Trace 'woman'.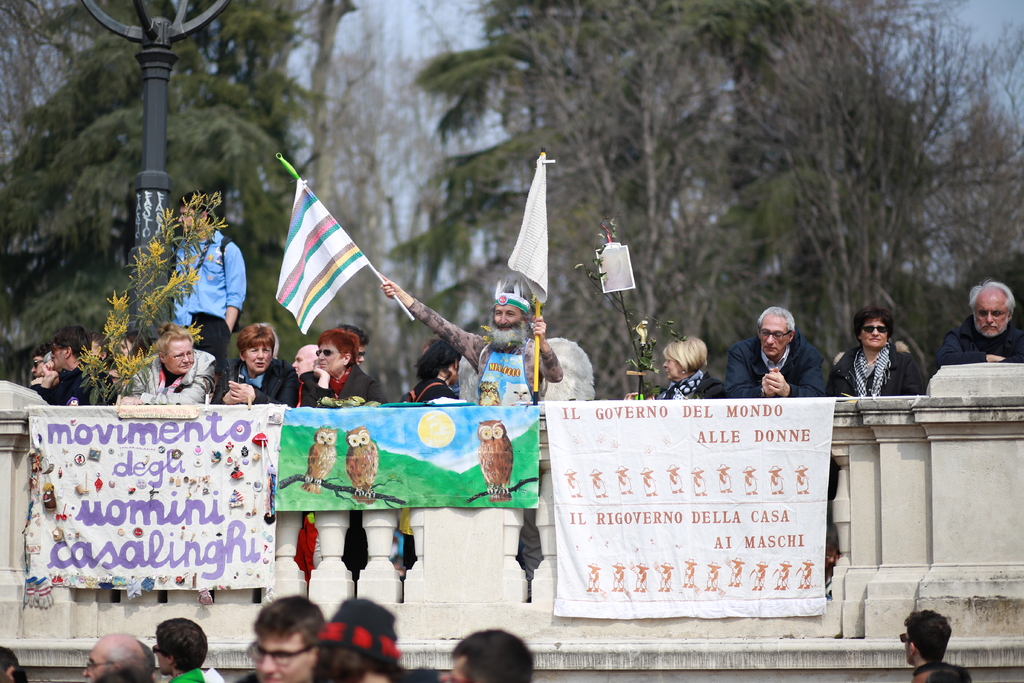
Traced to box(622, 337, 721, 402).
